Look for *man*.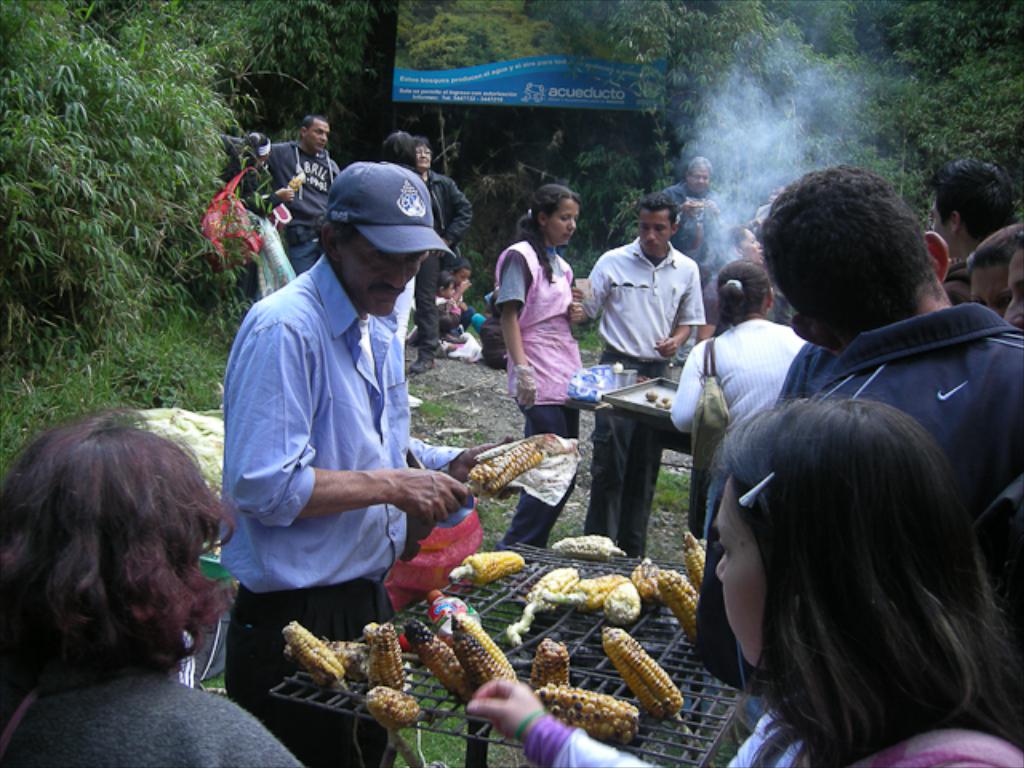
Found: BBox(685, 166, 1022, 752).
